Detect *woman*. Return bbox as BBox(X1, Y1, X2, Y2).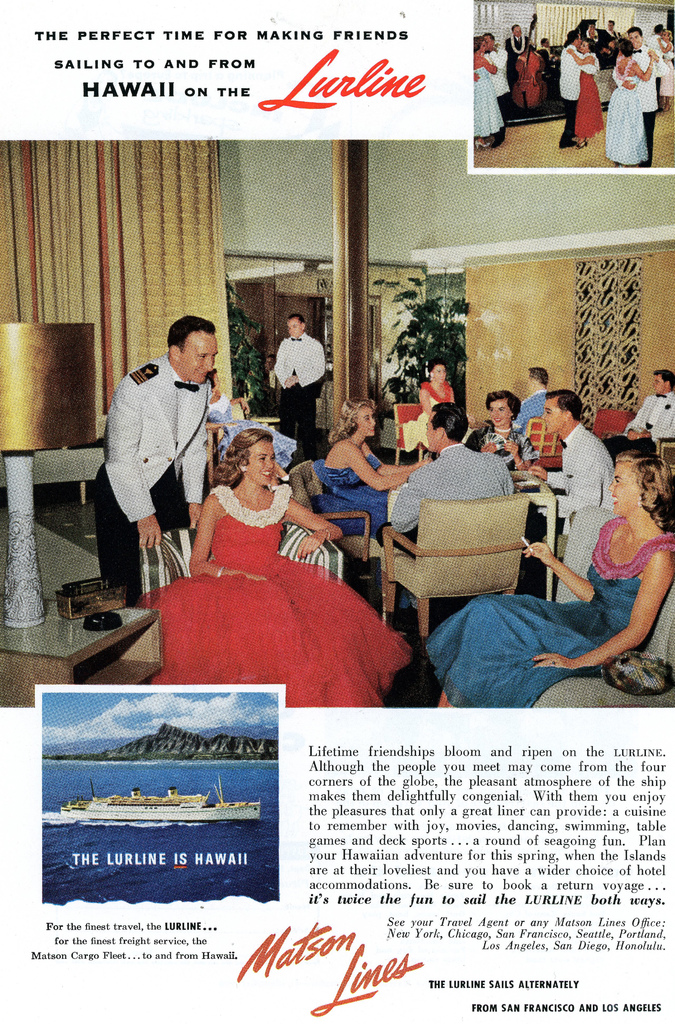
BBox(413, 353, 460, 456).
